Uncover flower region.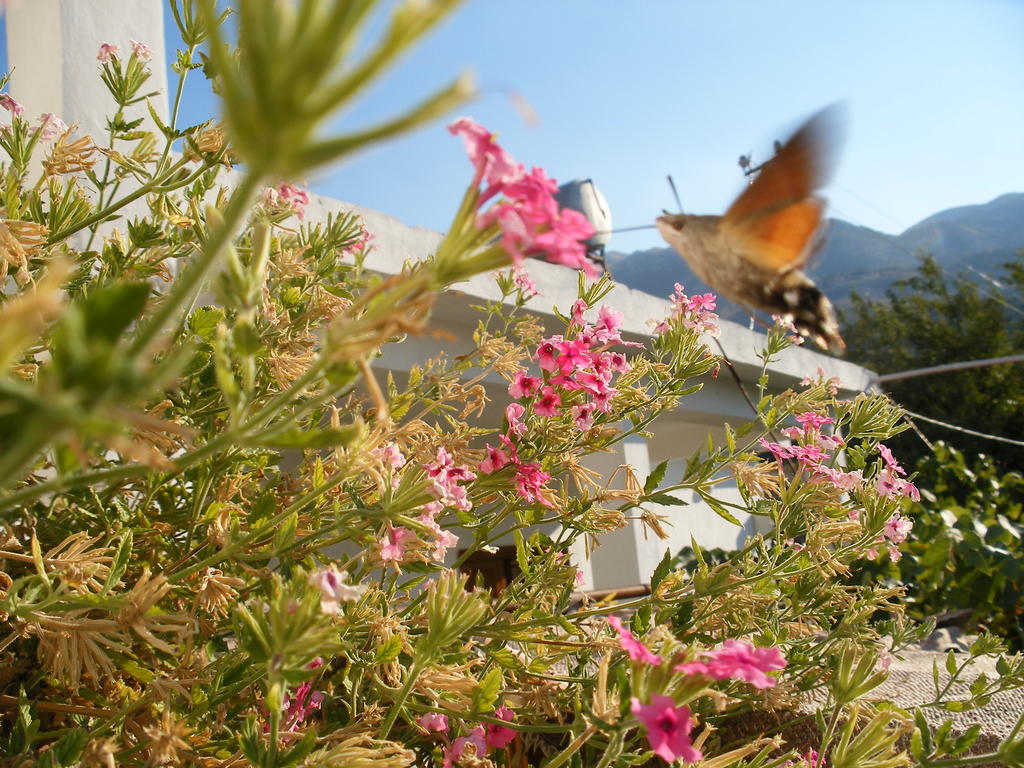
Uncovered: region(702, 642, 801, 719).
